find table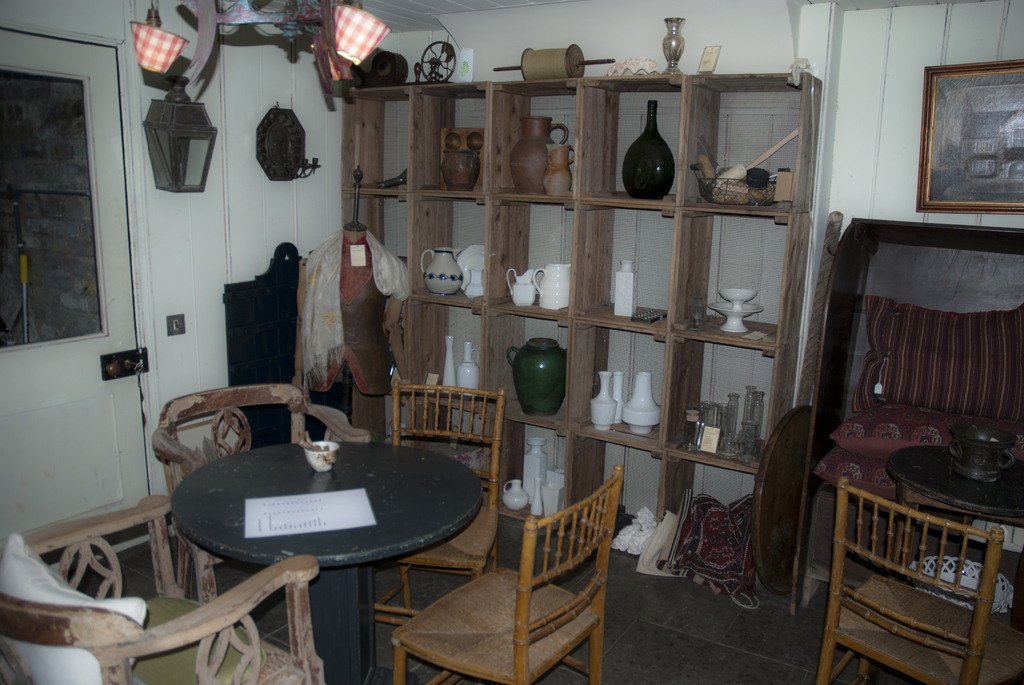
[left=883, top=443, right=1023, bottom=564]
